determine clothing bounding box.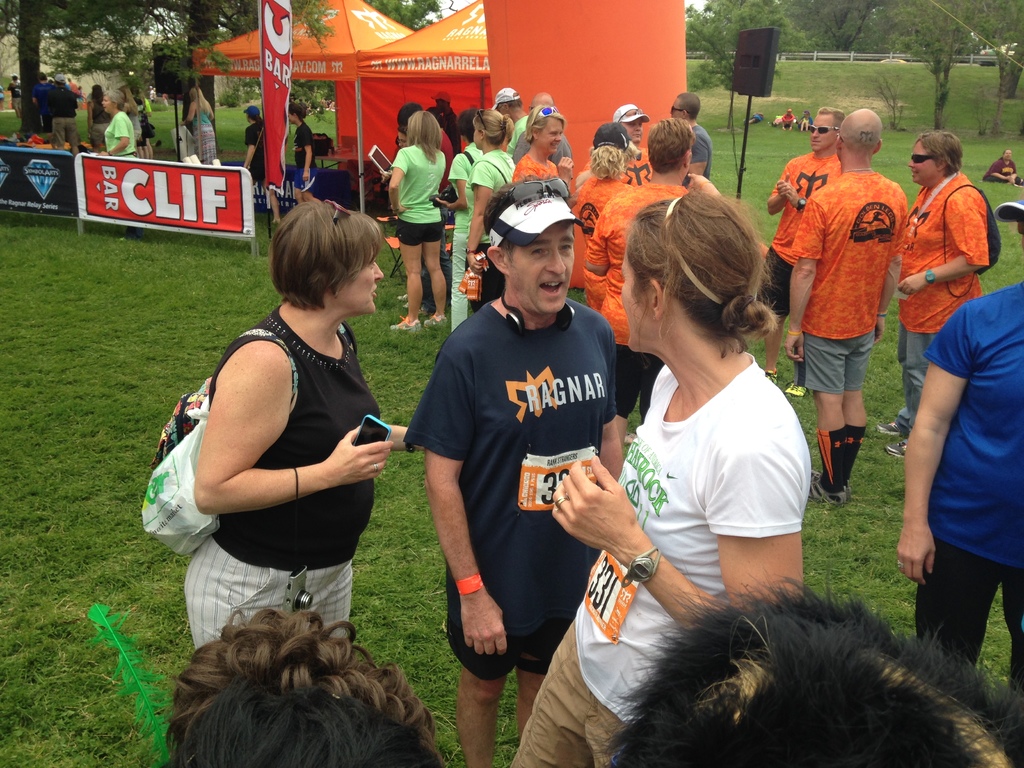
Determined: <box>504,117,528,161</box>.
